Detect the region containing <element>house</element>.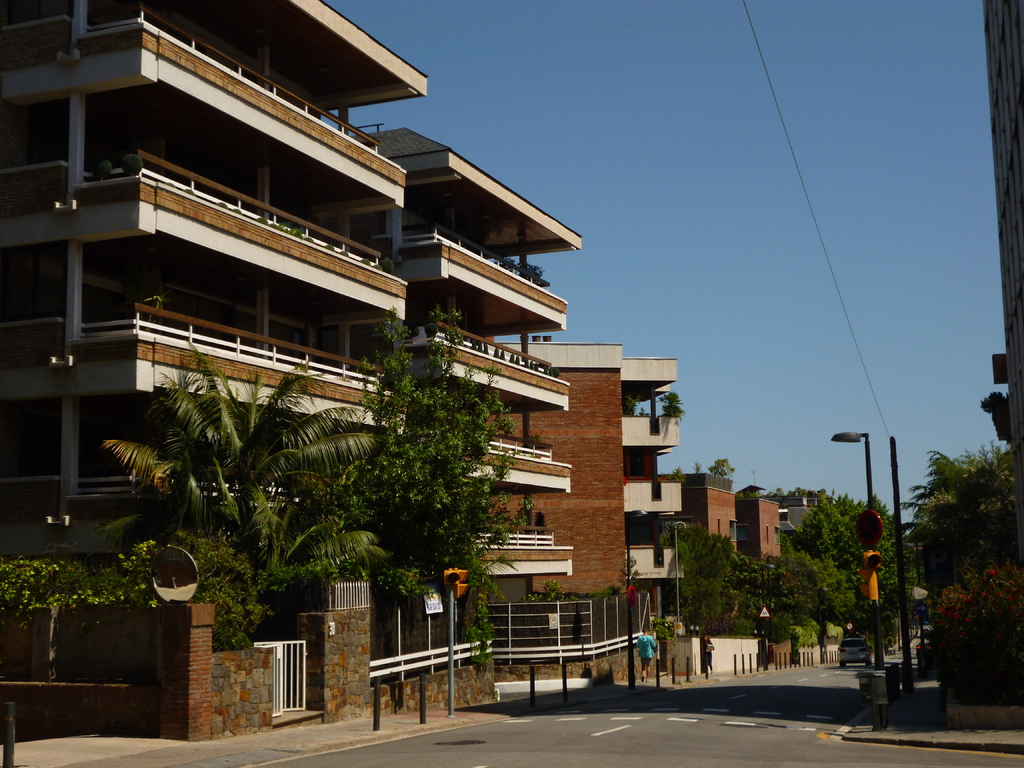
0/0/422/742.
